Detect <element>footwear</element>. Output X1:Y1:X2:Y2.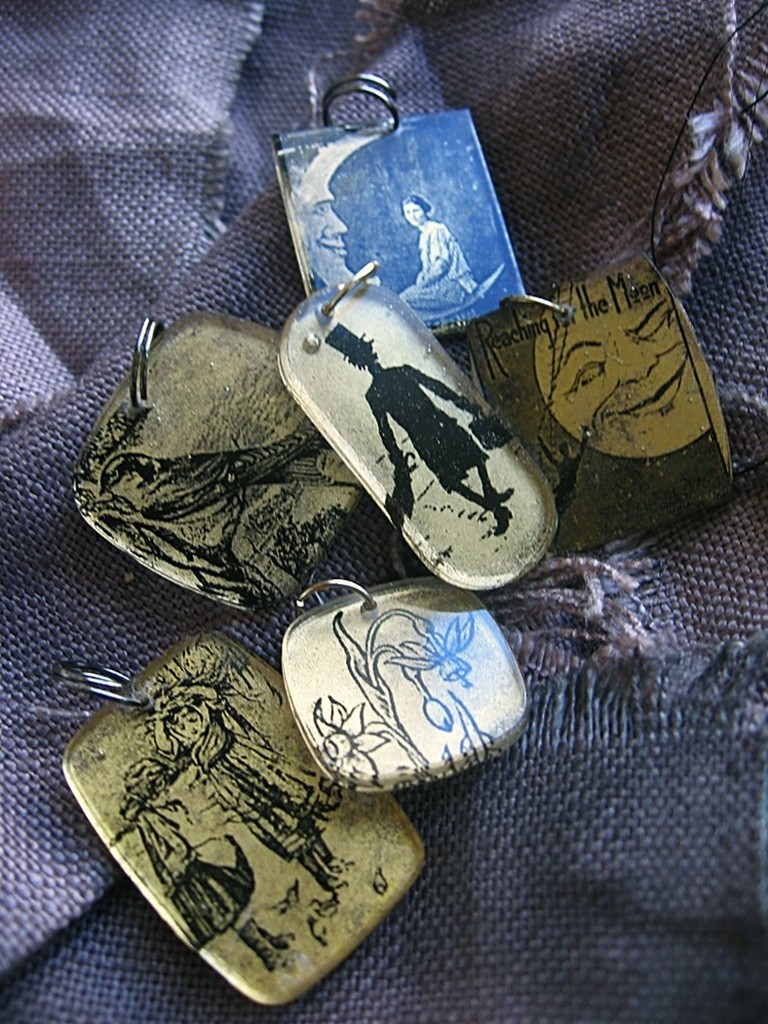
242:923:276:965.
